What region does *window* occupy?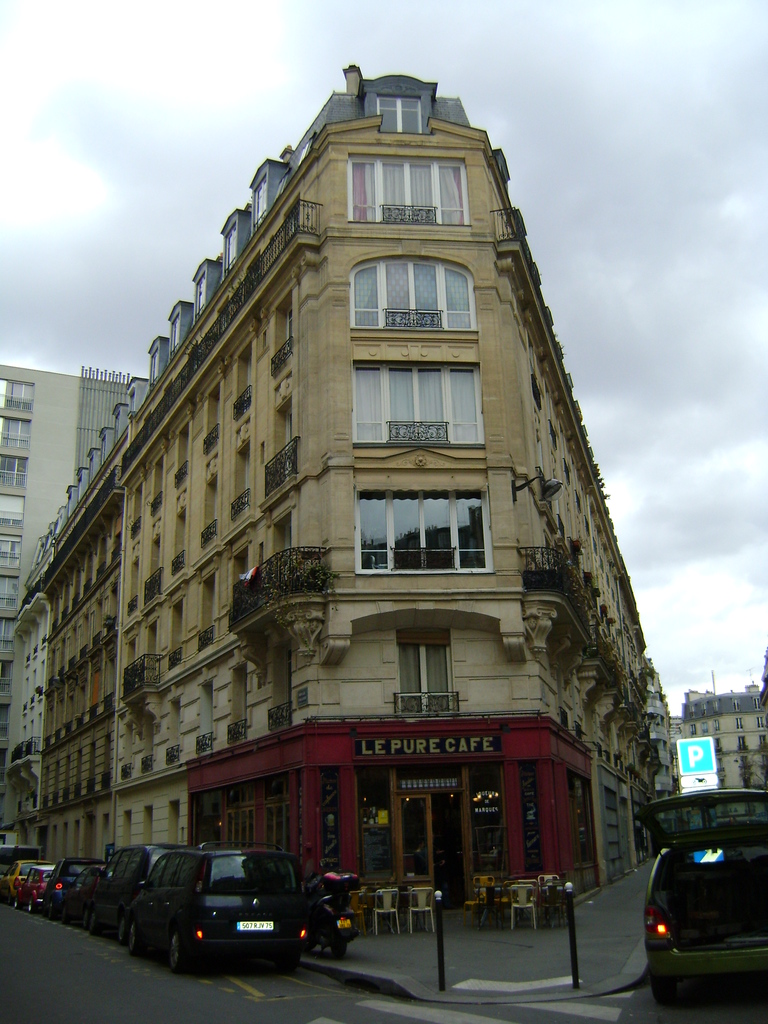
rect(396, 771, 459, 792).
